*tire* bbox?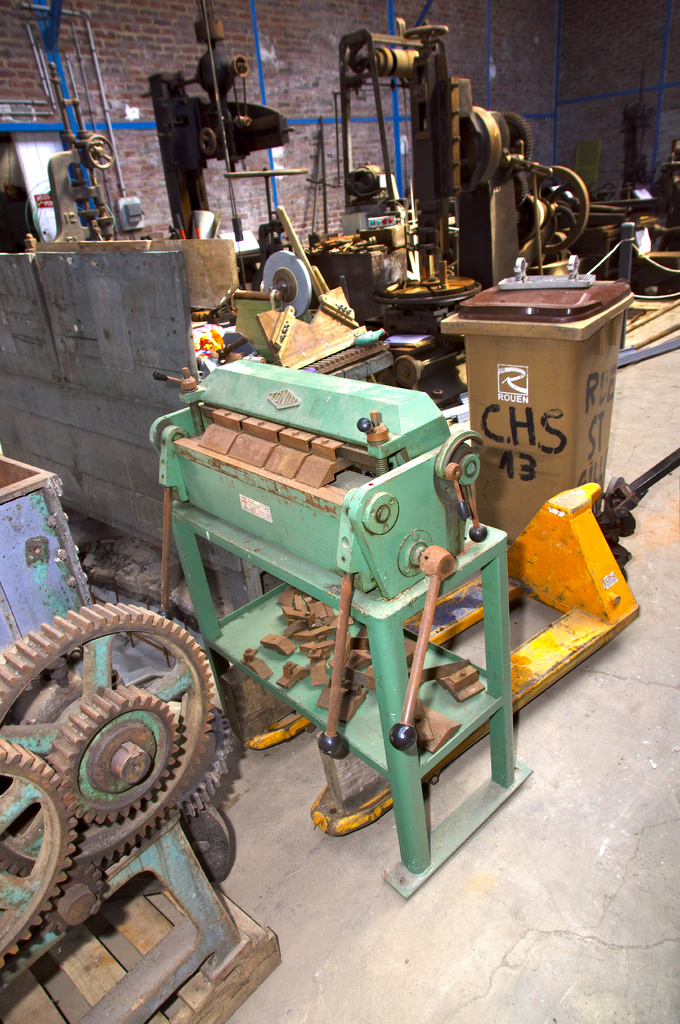
{"left": 391, "top": 351, "right": 424, "bottom": 386}
